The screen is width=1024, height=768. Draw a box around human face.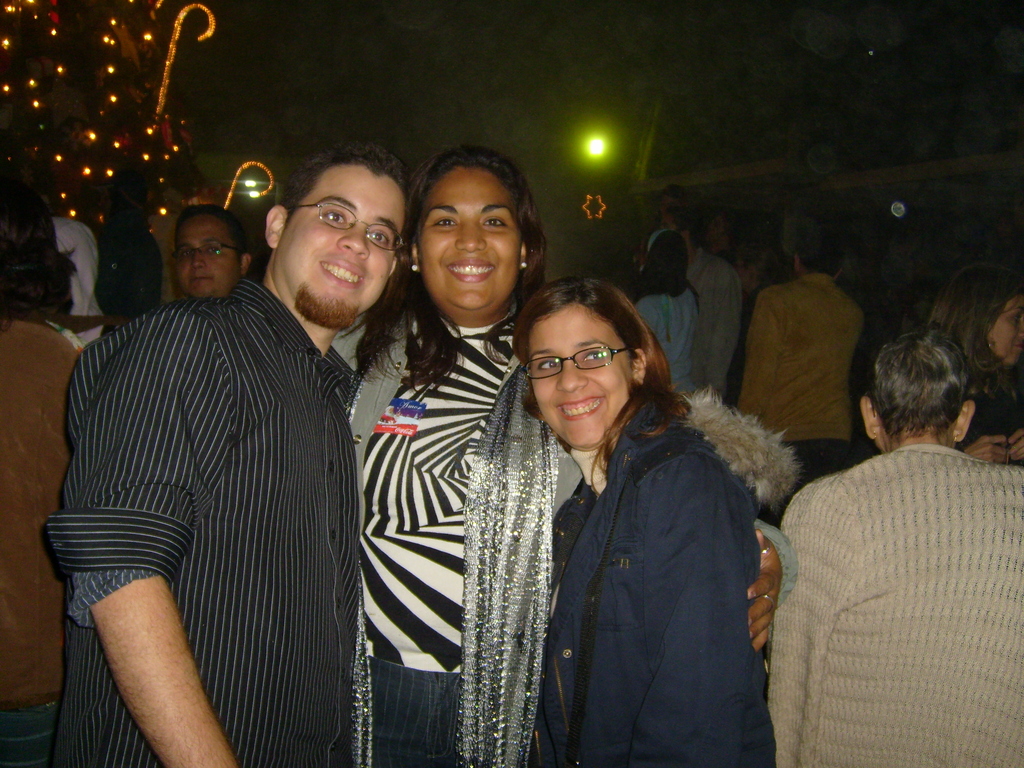
{"left": 178, "top": 216, "right": 241, "bottom": 300}.
